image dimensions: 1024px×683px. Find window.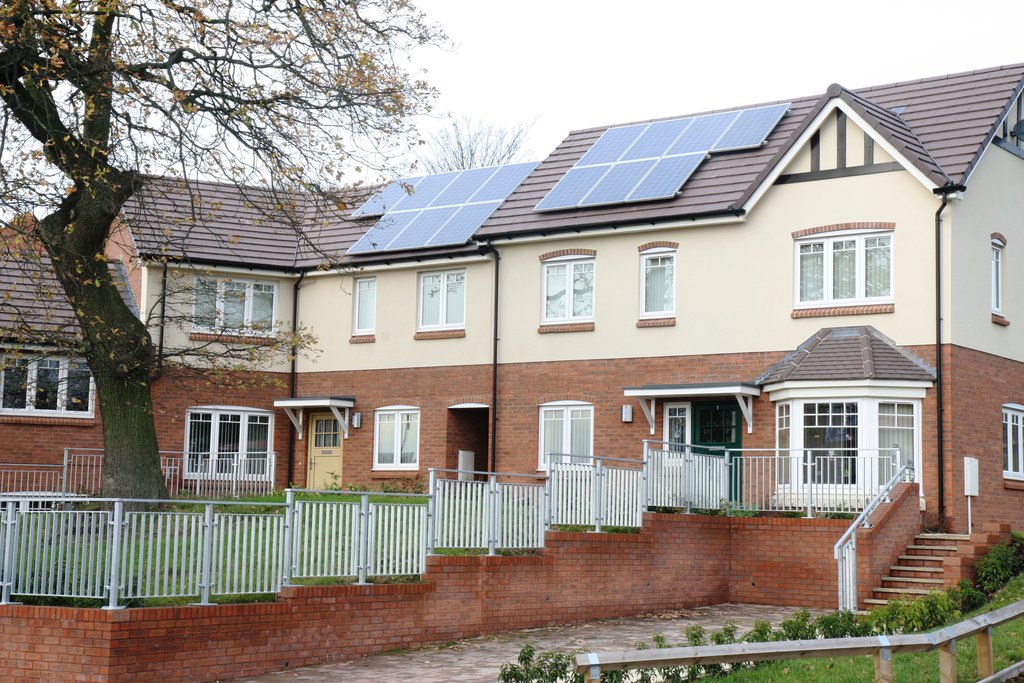
795 226 895 313.
